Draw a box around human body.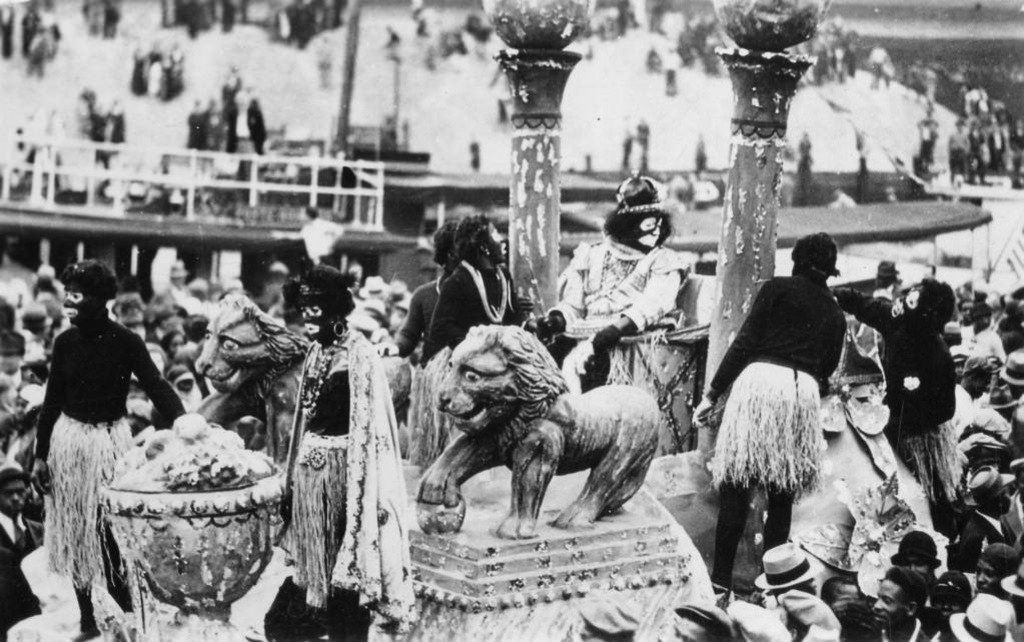
223, 92, 260, 150.
